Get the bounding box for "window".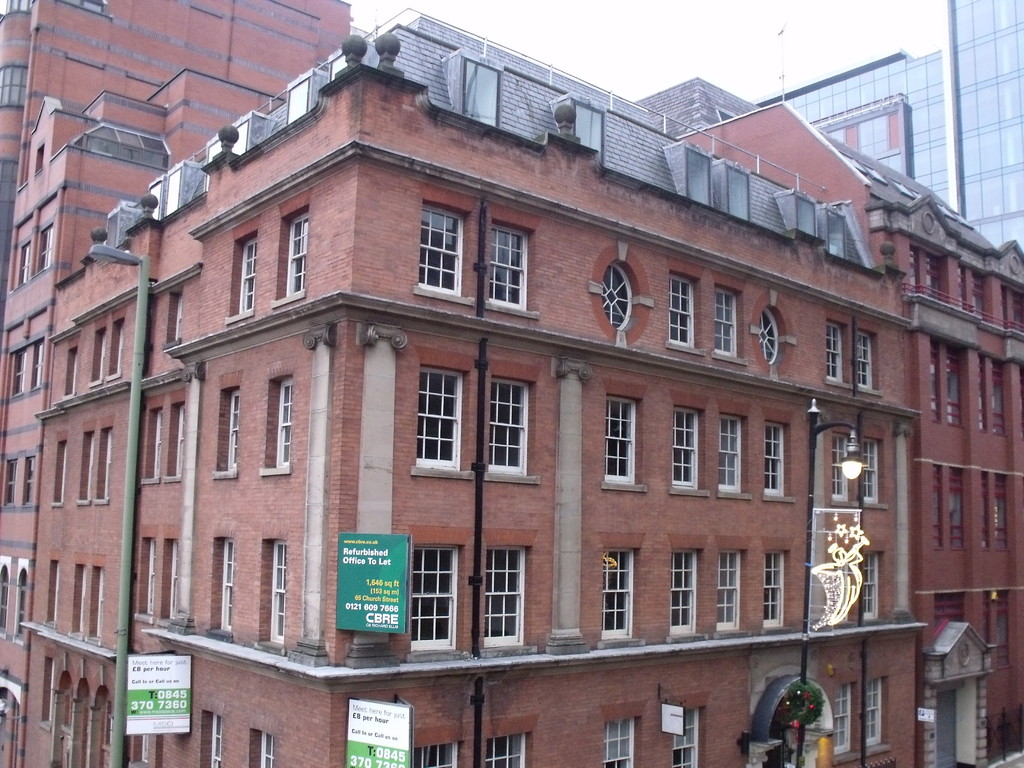
662/390/712/498.
